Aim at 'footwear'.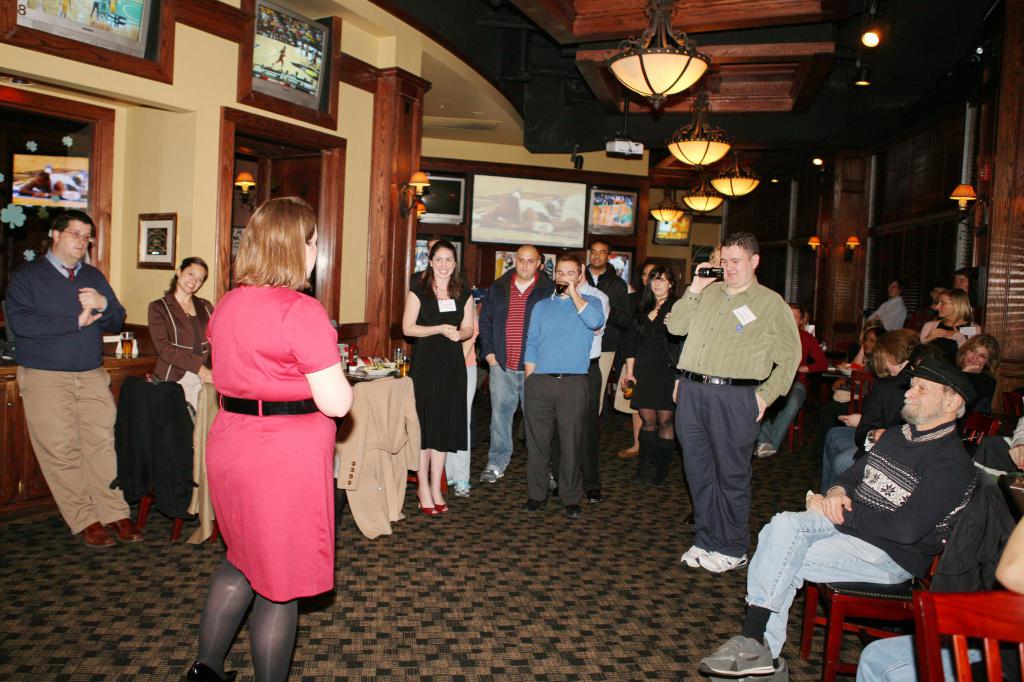
Aimed at x1=711, y1=654, x2=790, y2=681.
